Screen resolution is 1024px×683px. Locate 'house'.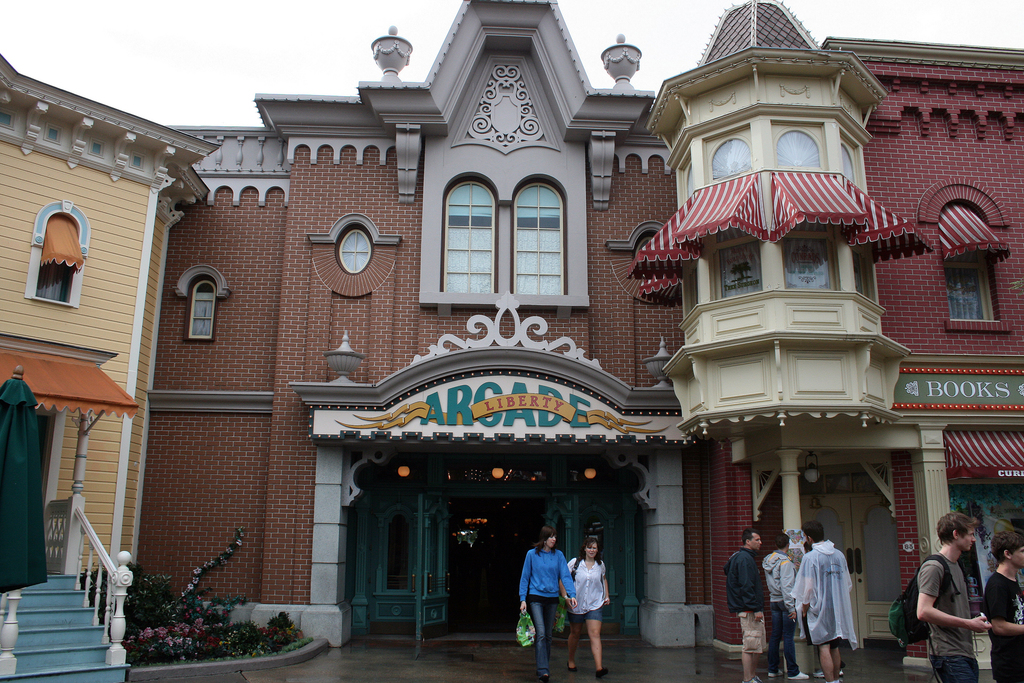
x1=12, y1=25, x2=199, y2=654.
